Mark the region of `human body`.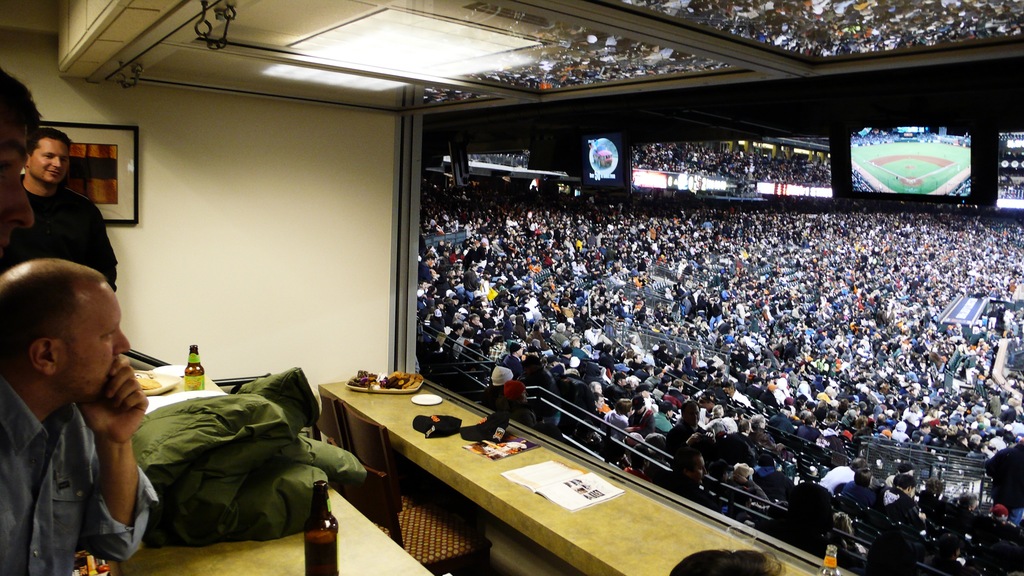
Region: select_region(631, 281, 639, 286).
